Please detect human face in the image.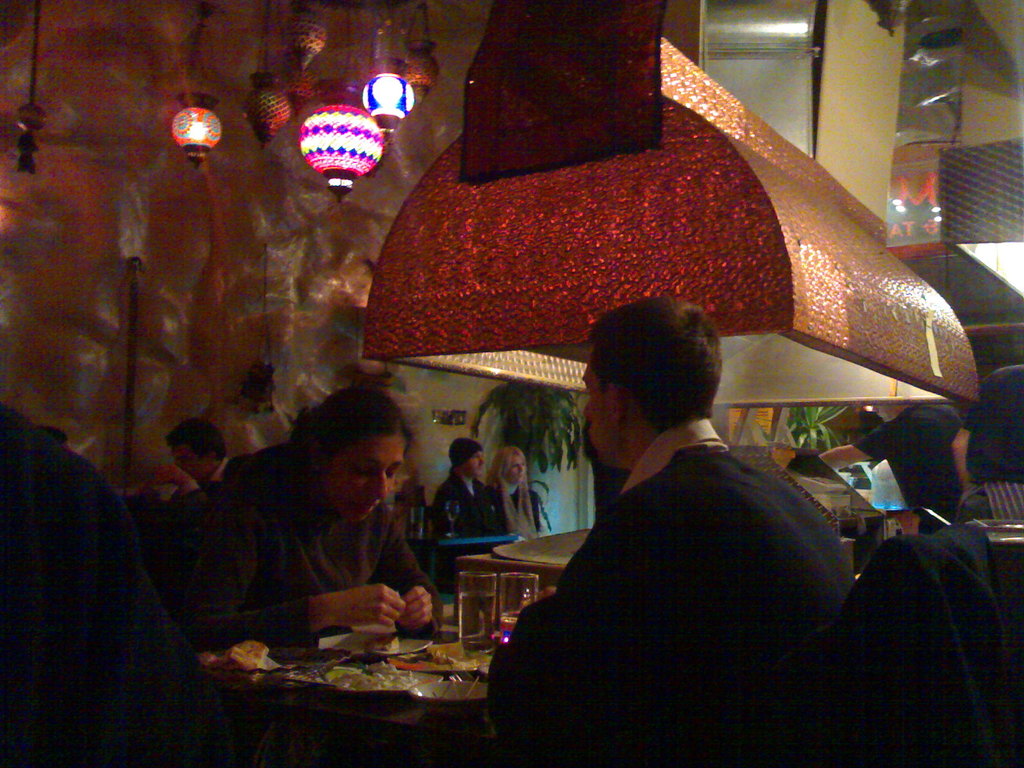
region(177, 444, 203, 477).
